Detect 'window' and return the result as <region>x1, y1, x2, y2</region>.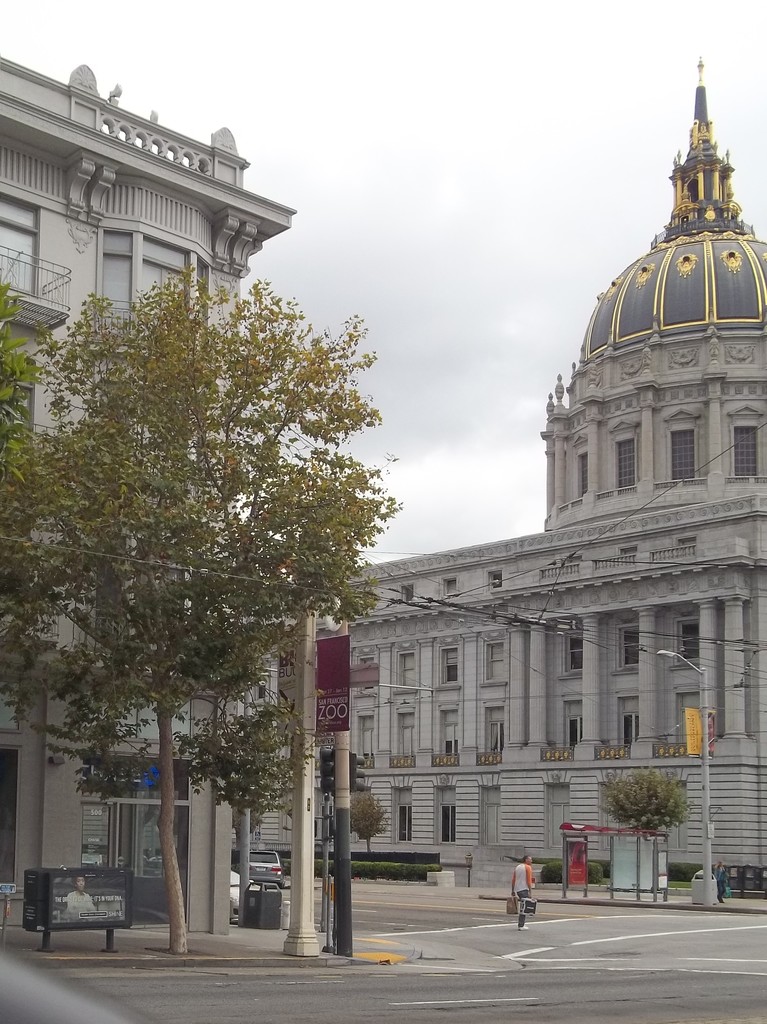
<region>731, 424, 759, 481</region>.
